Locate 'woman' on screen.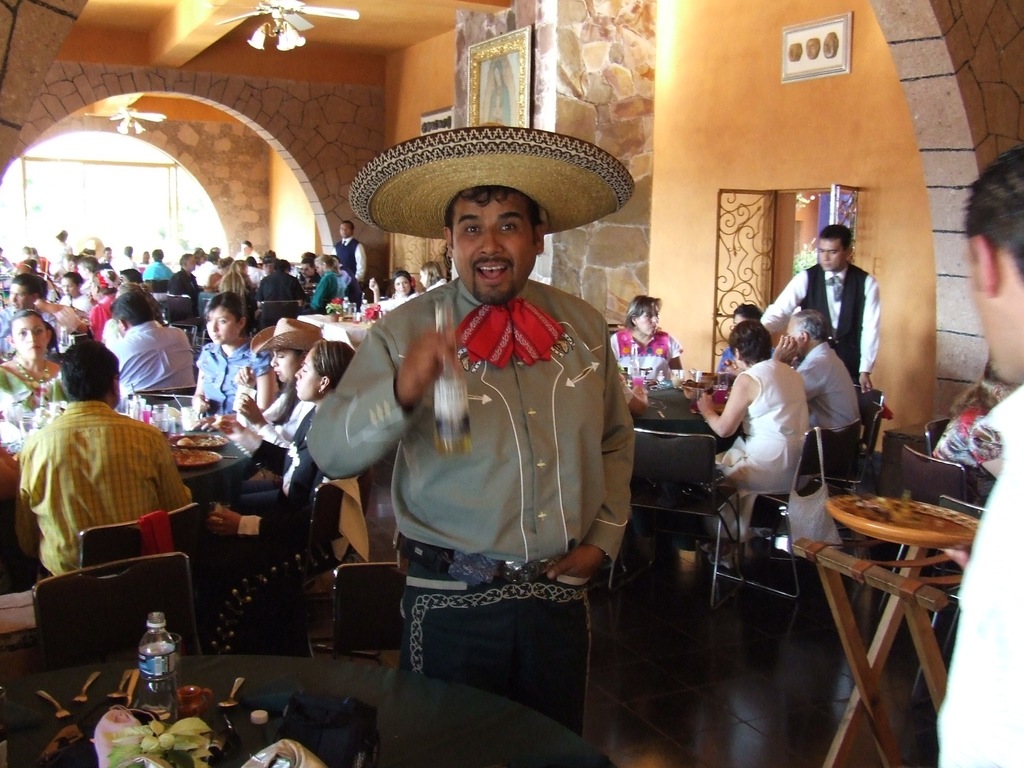
On screen at (left=690, top=316, right=813, bottom=534).
